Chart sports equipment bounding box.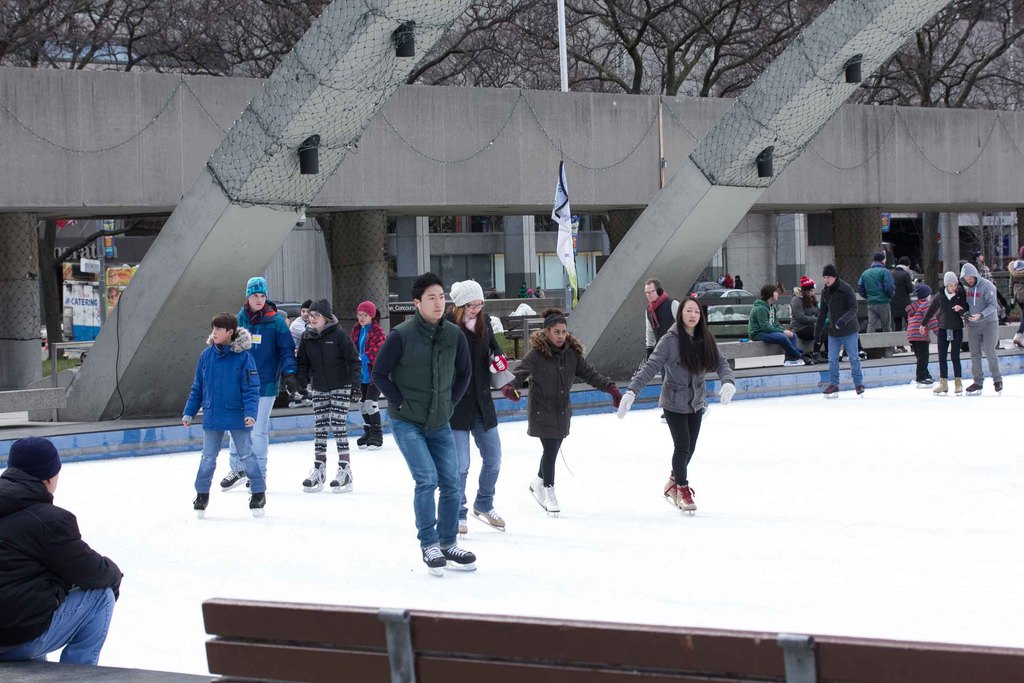
Charted: l=993, t=381, r=1005, b=394.
